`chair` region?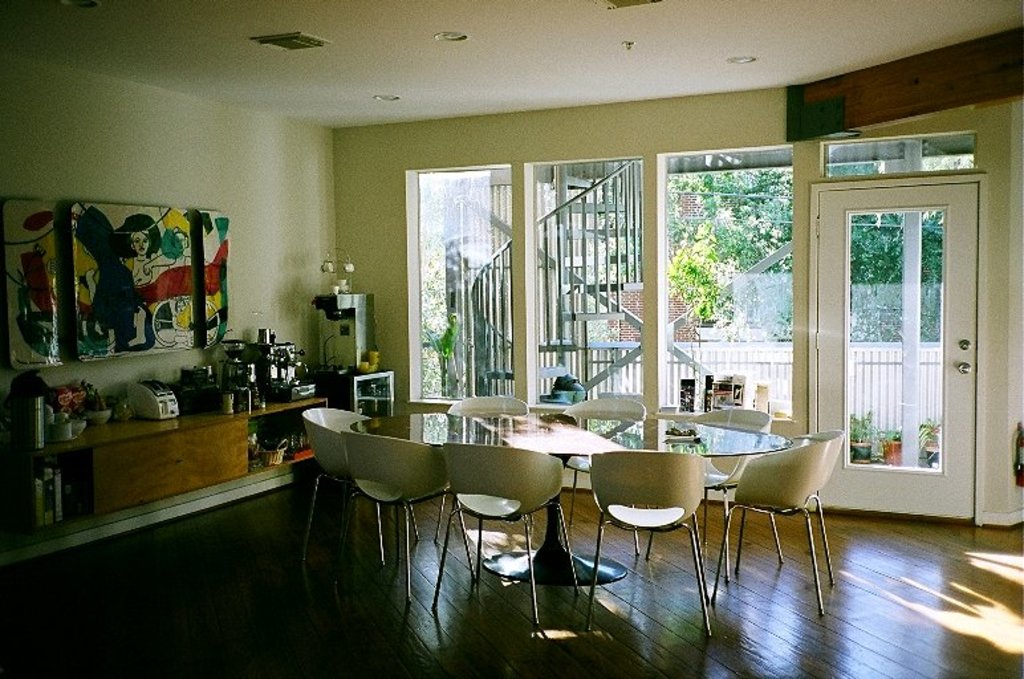
337, 431, 435, 603
